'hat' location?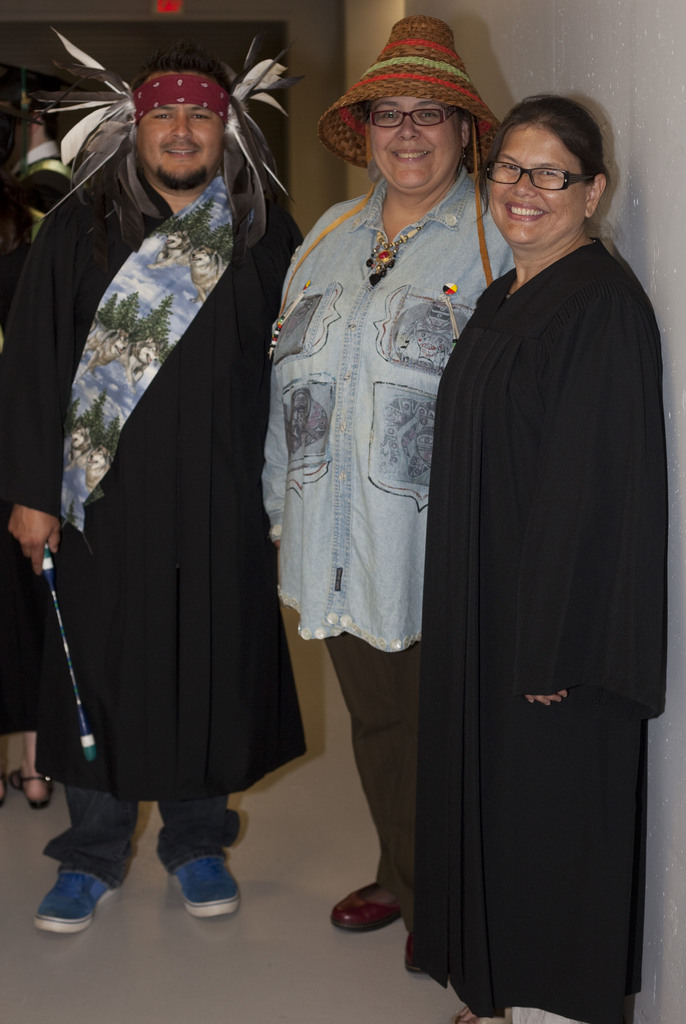
<bbox>276, 15, 505, 303</bbox>
